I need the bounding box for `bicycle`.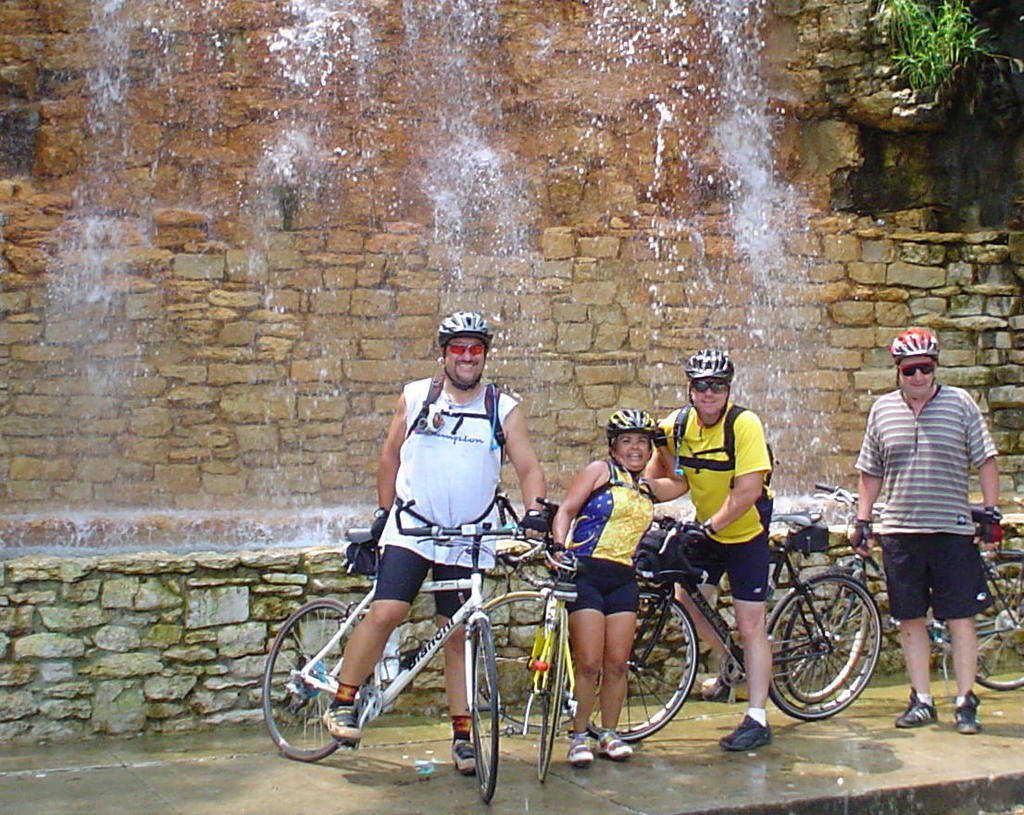
Here it is: <box>757,458,1023,713</box>.
